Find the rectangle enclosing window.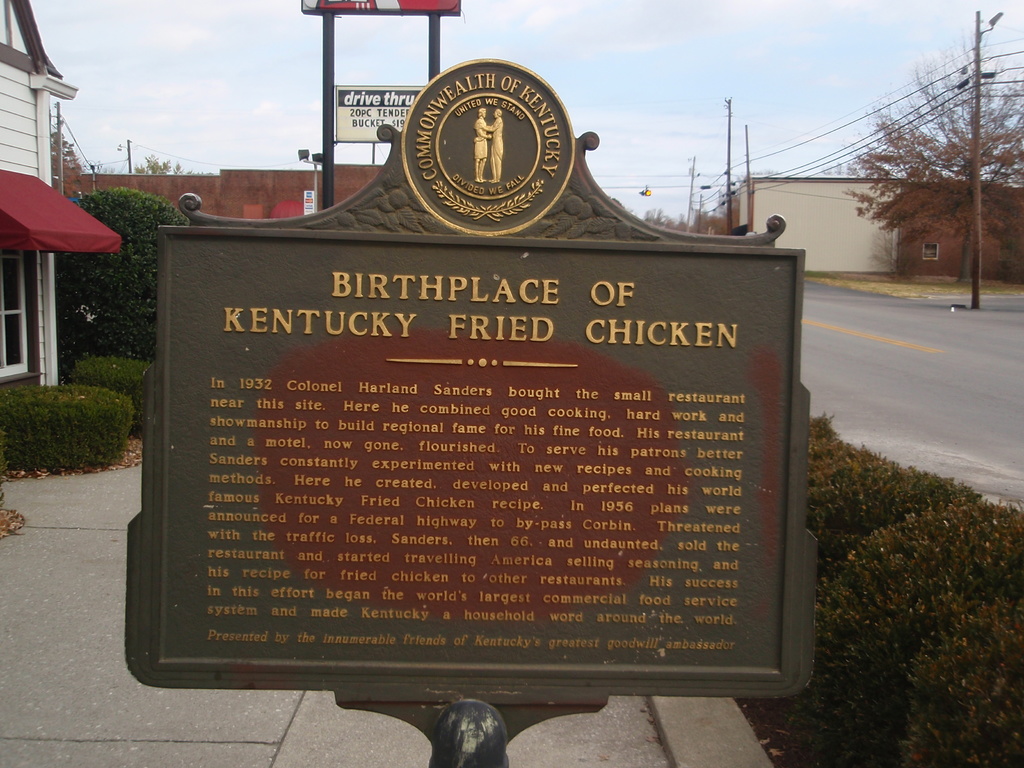
BBox(916, 238, 936, 264).
